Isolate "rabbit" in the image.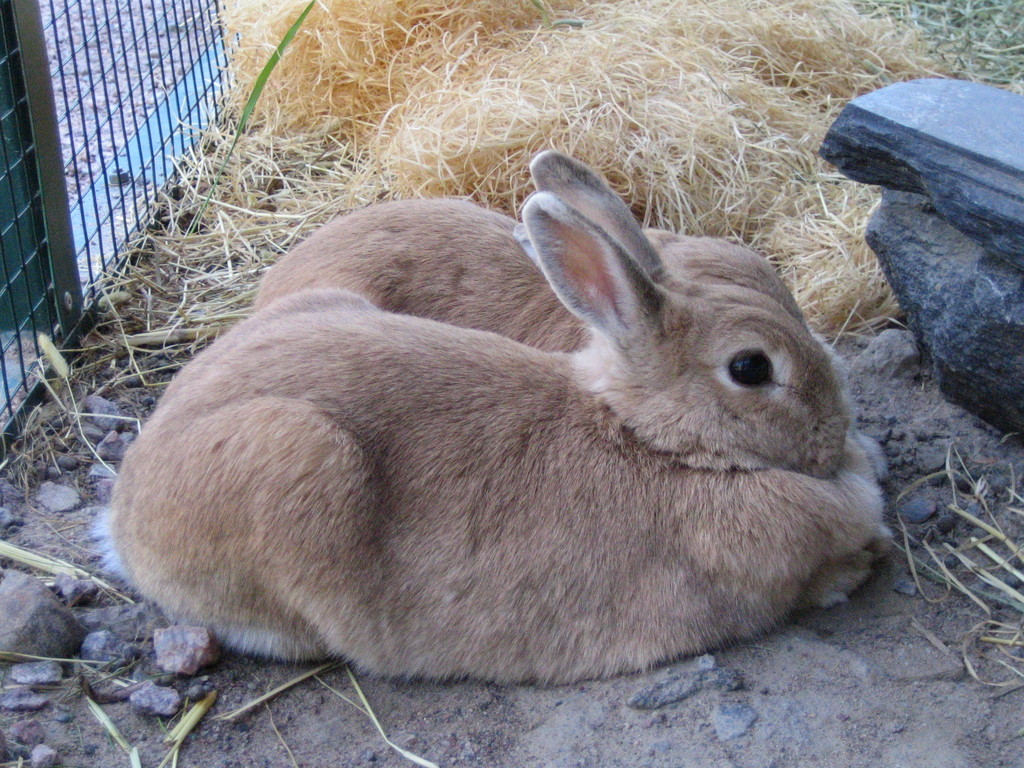
Isolated region: BBox(236, 148, 815, 355).
